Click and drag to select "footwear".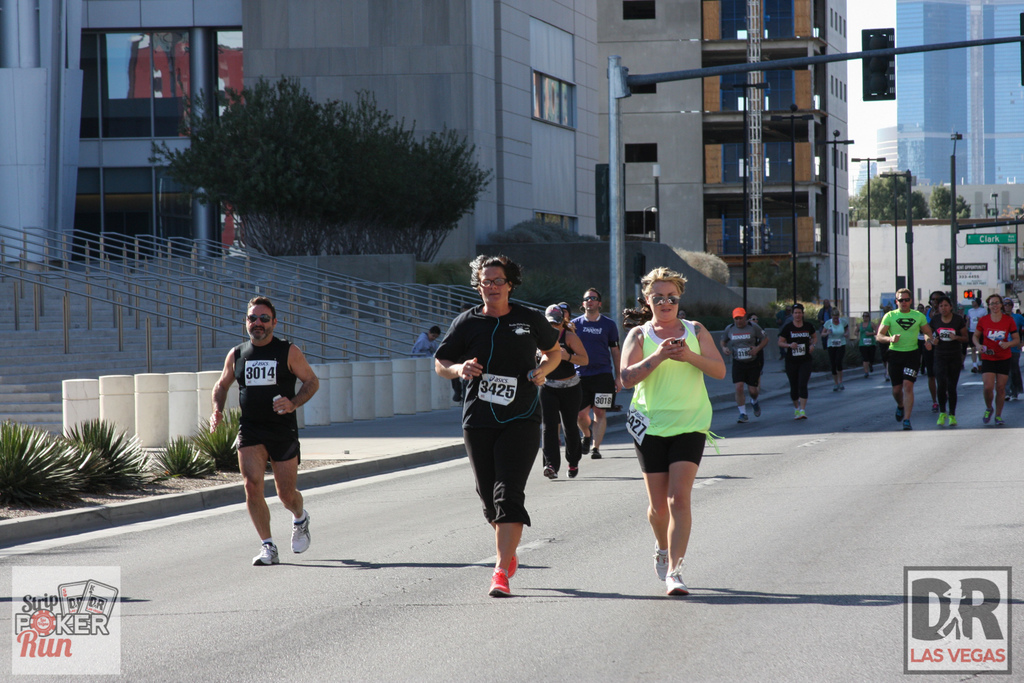
Selection: l=840, t=384, r=846, b=390.
